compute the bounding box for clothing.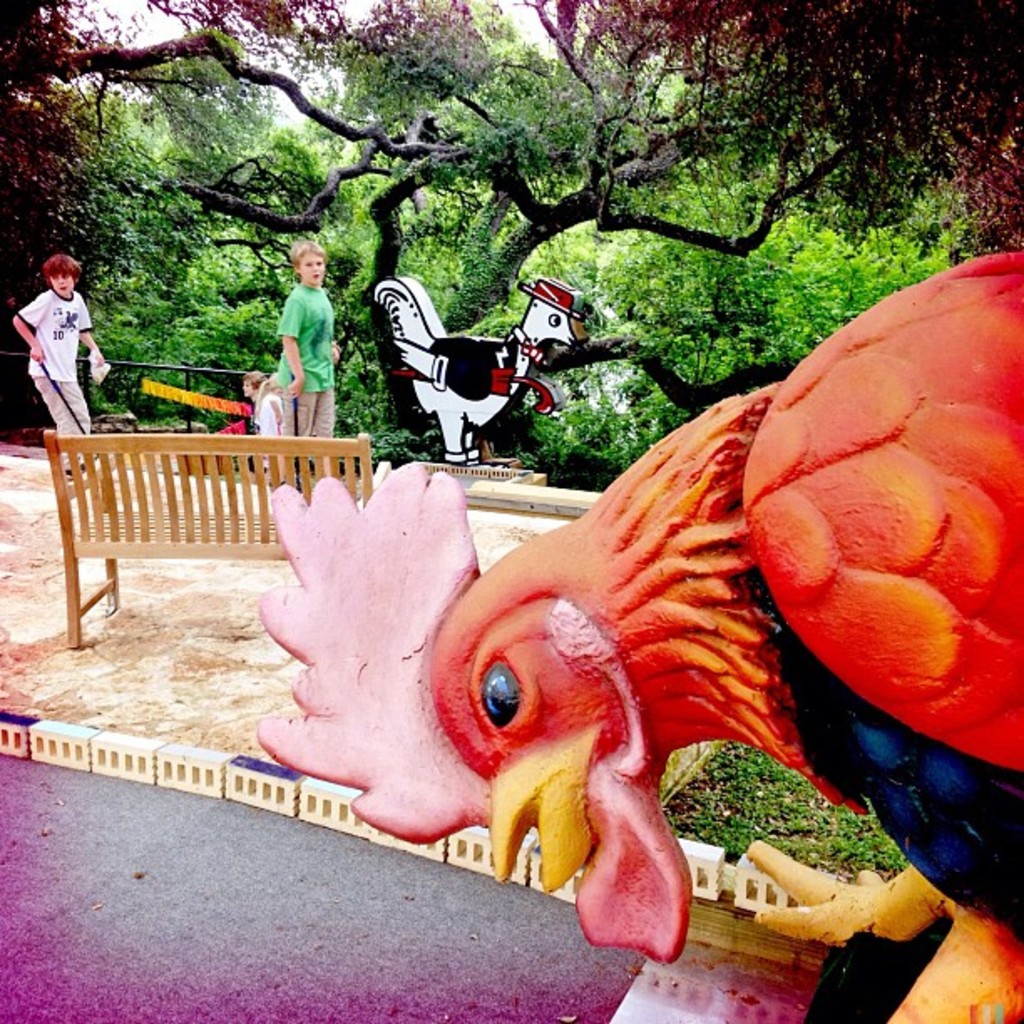
{"left": 278, "top": 284, "right": 341, "bottom": 442}.
